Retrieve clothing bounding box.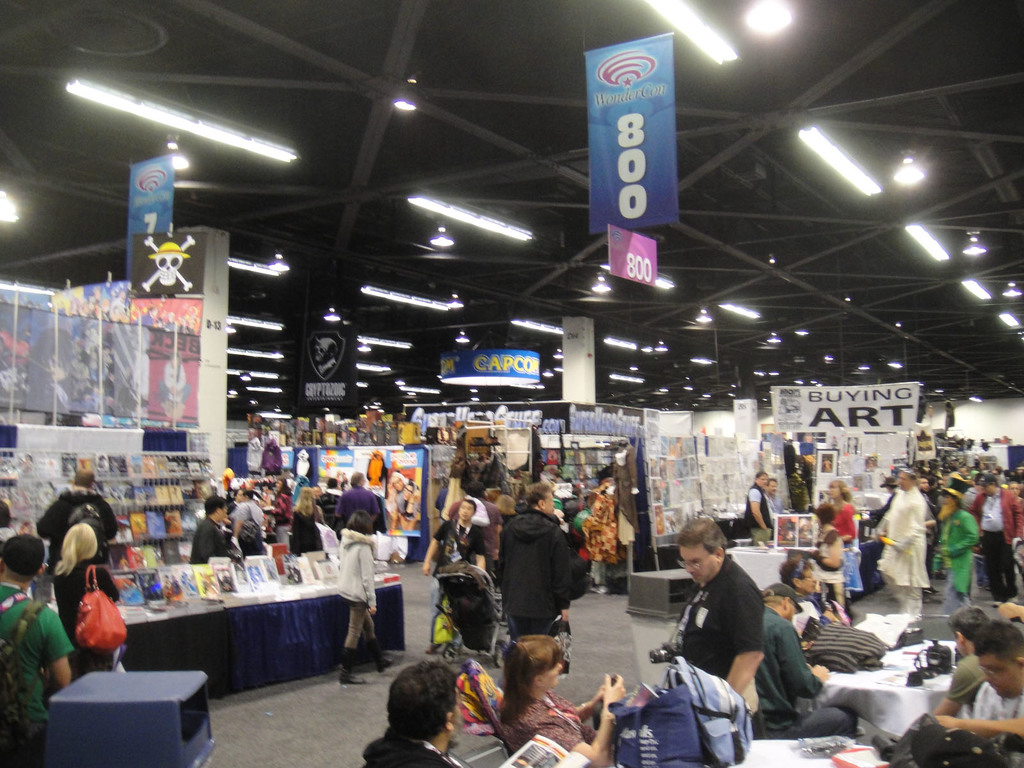
Bounding box: region(835, 497, 857, 589).
